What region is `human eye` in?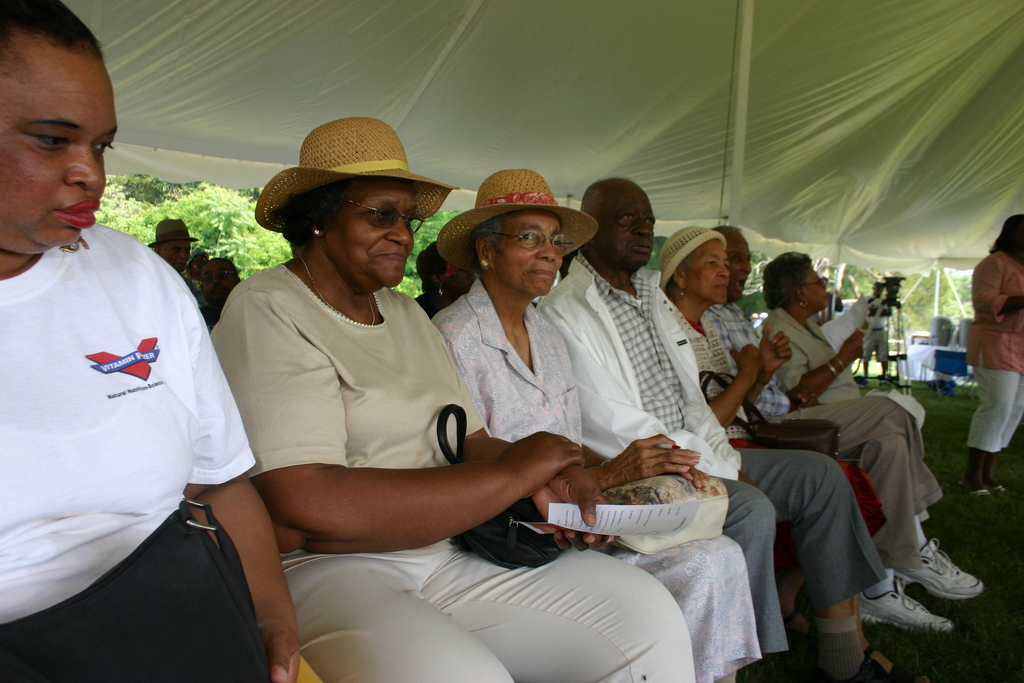
[520,229,541,240].
